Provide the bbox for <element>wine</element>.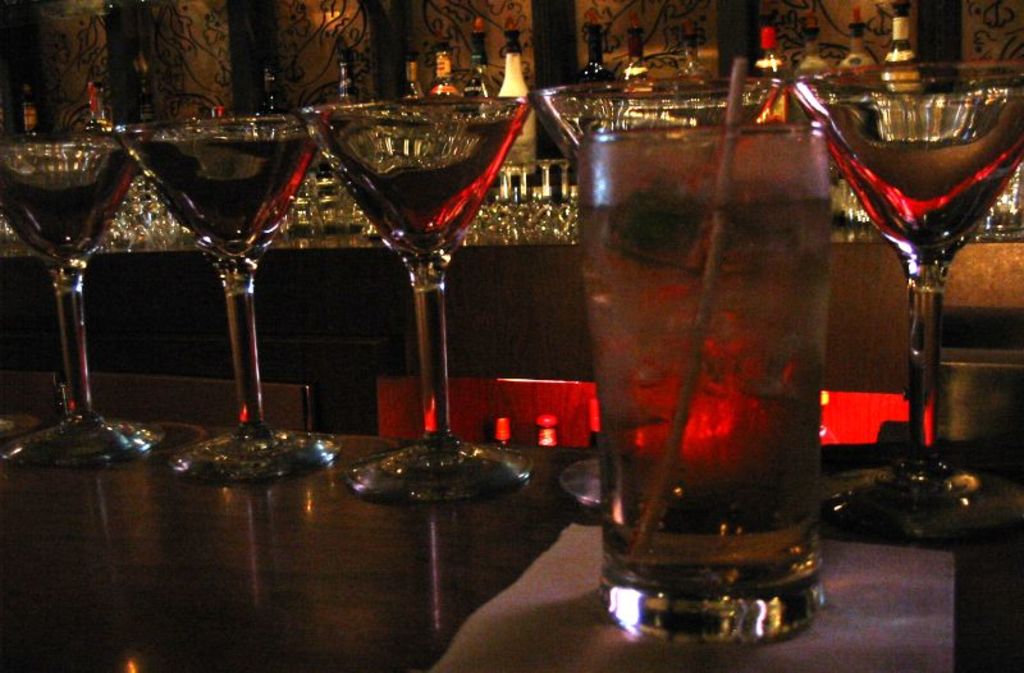
bbox(332, 51, 362, 105).
